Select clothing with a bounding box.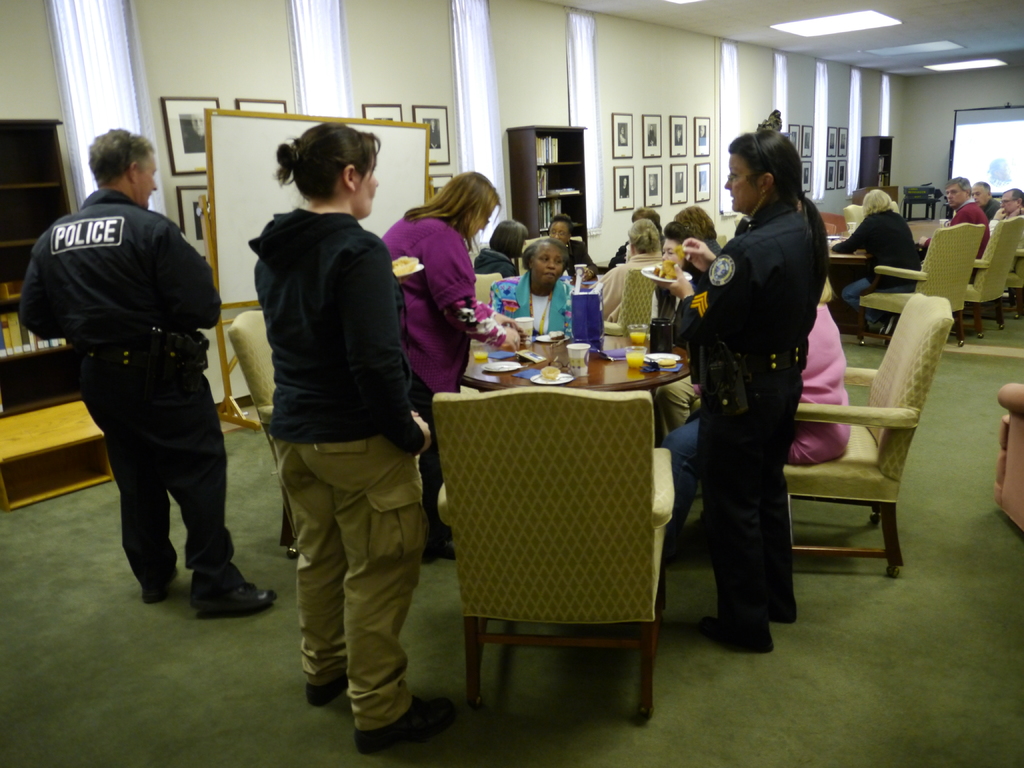
region(490, 274, 584, 344).
